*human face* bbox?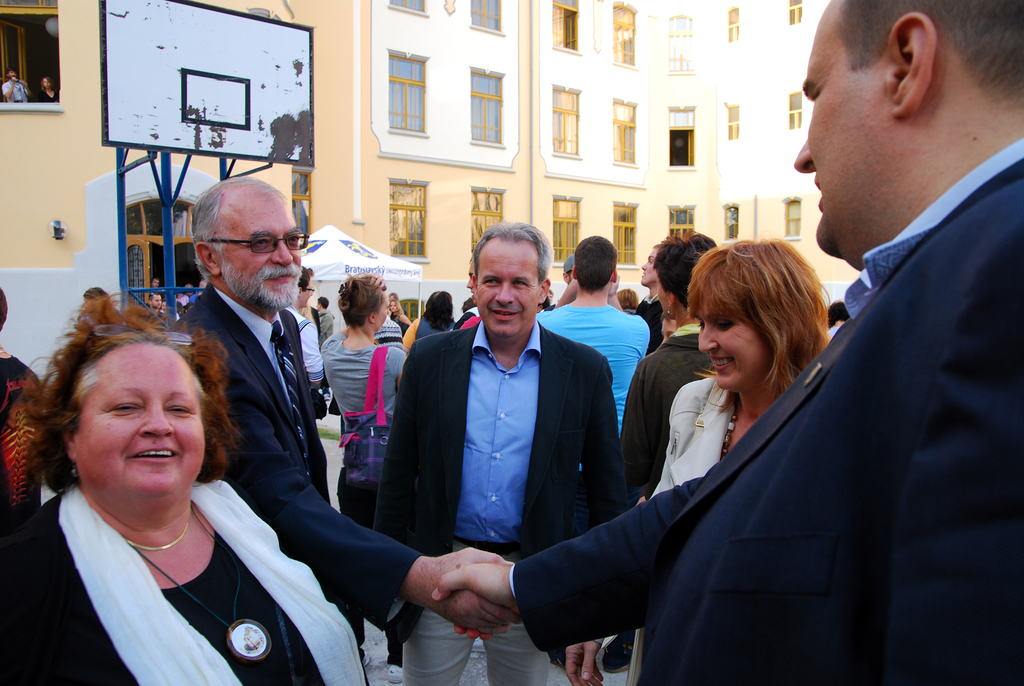
(left=75, top=345, right=209, bottom=494)
